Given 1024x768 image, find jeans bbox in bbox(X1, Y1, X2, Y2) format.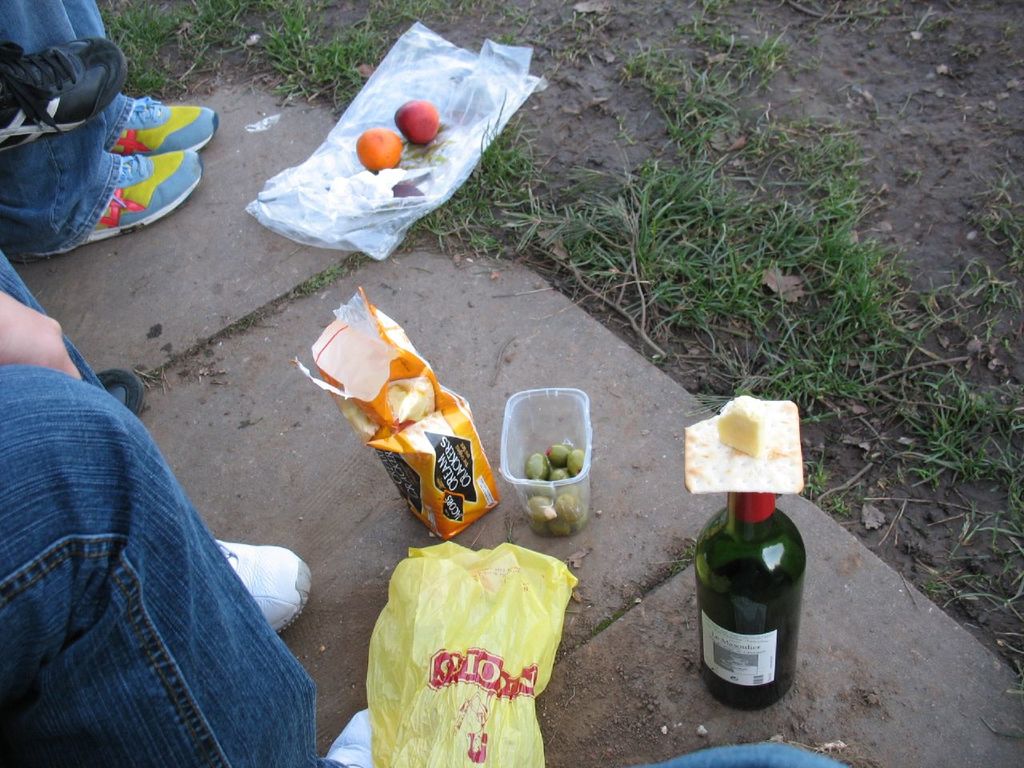
bbox(0, 0, 128, 270).
